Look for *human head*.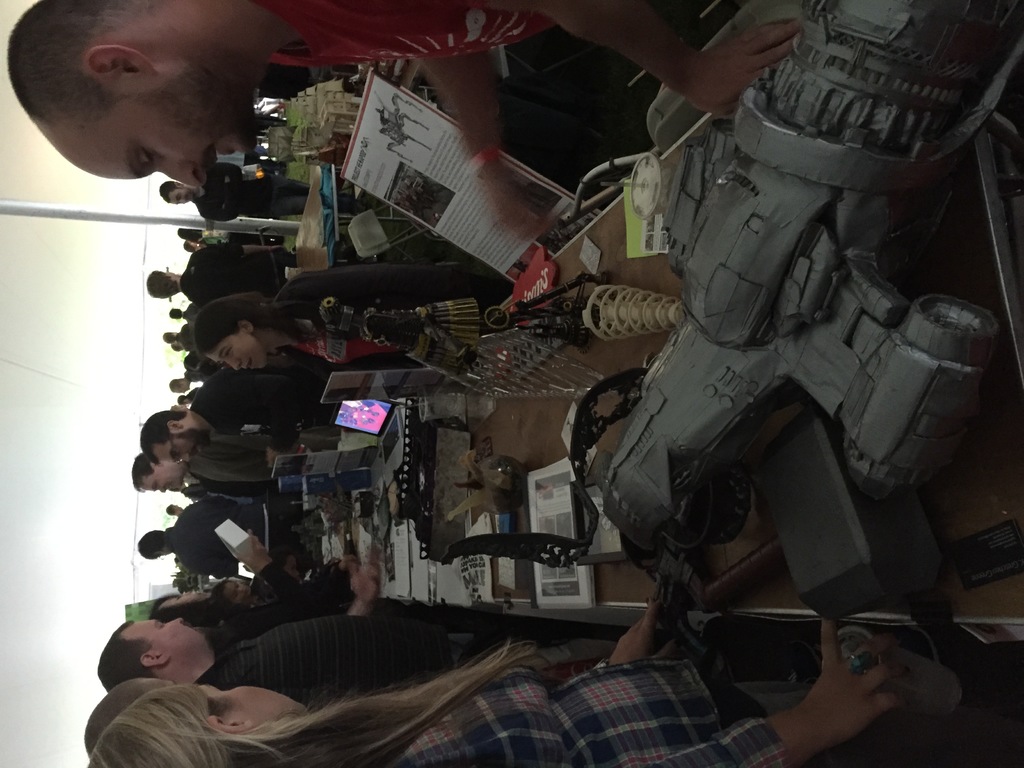
Found: [left=138, top=527, right=165, bottom=562].
